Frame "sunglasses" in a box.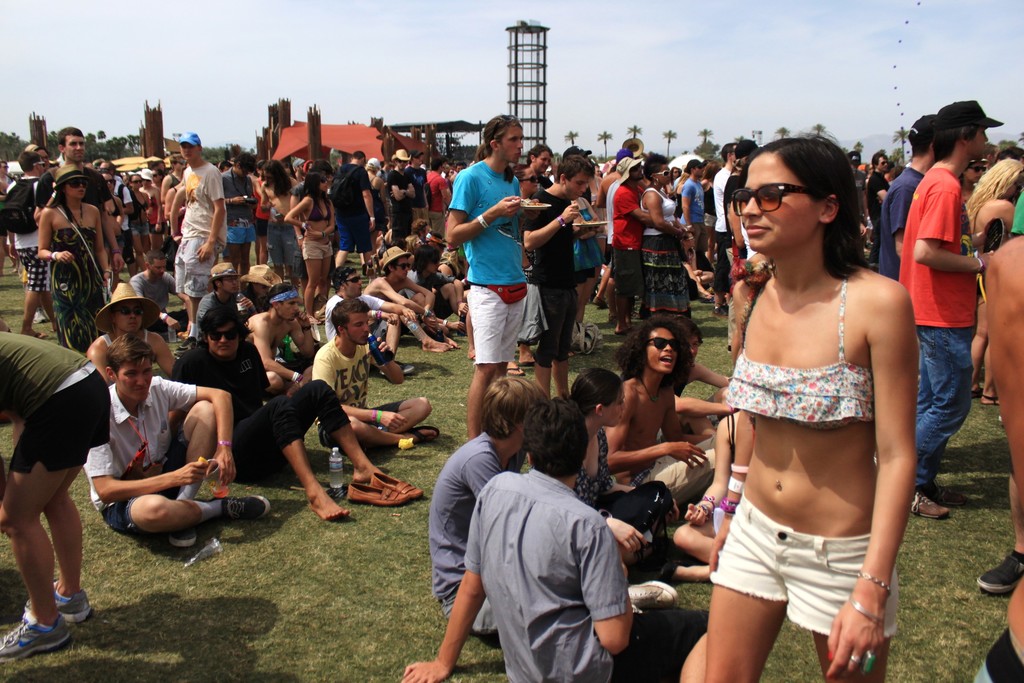
<box>115,304,145,315</box>.
